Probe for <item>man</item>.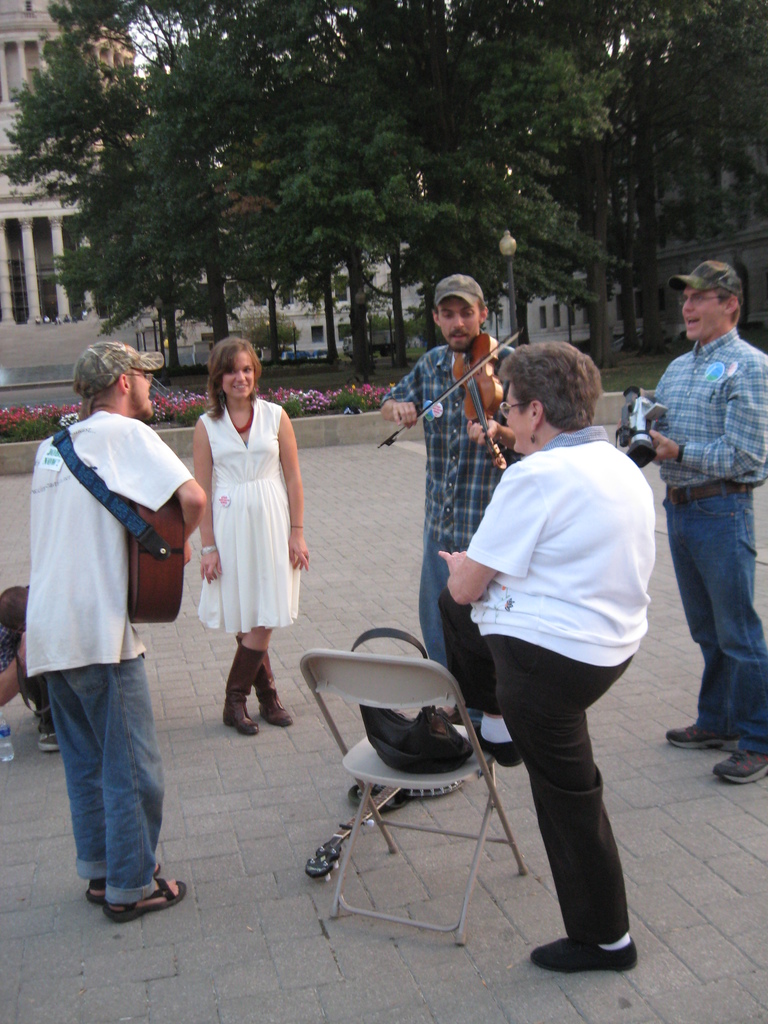
Probe result: <bbox>19, 333, 200, 925</bbox>.
